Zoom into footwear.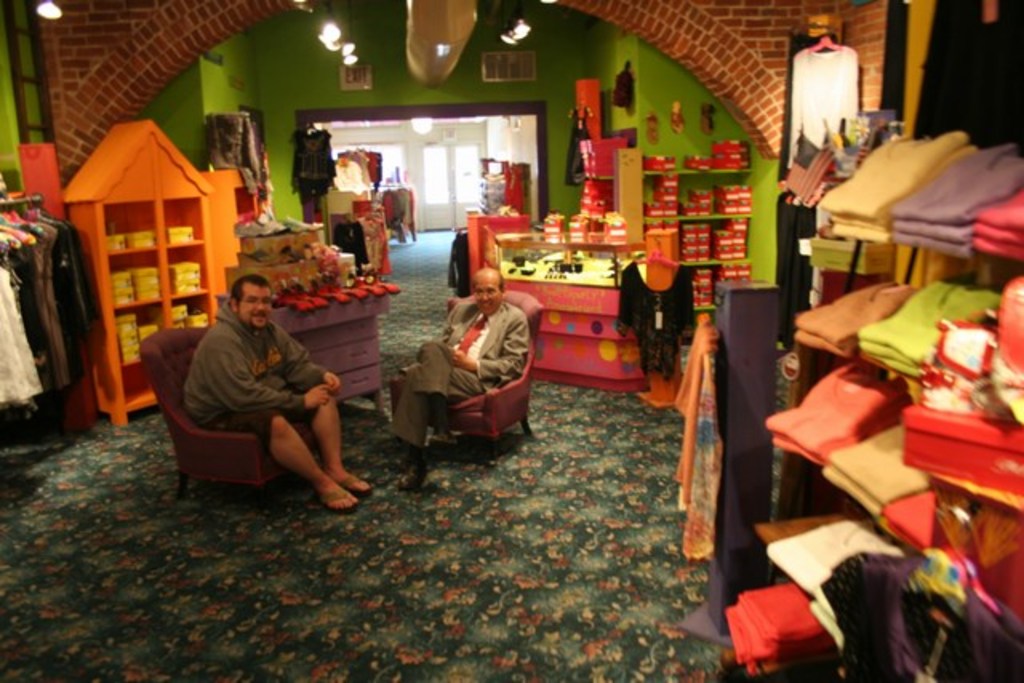
Zoom target: left=325, top=486, right=362, bottom=509.
